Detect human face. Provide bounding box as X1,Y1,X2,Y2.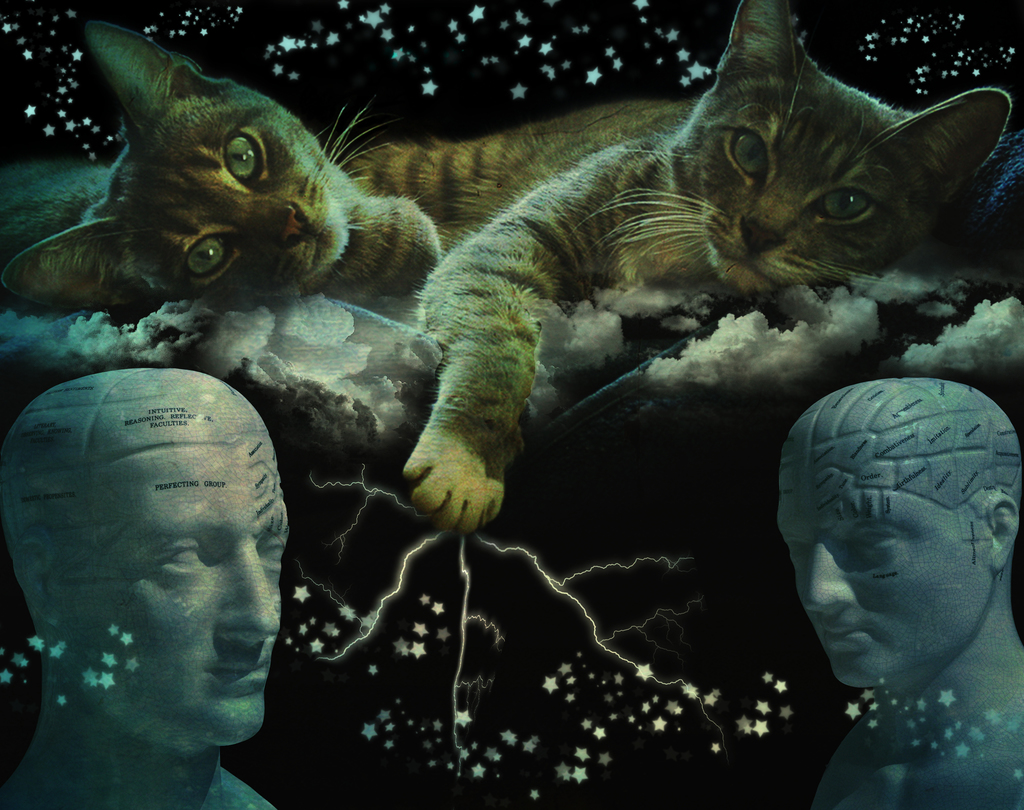
771,491,964,683.
